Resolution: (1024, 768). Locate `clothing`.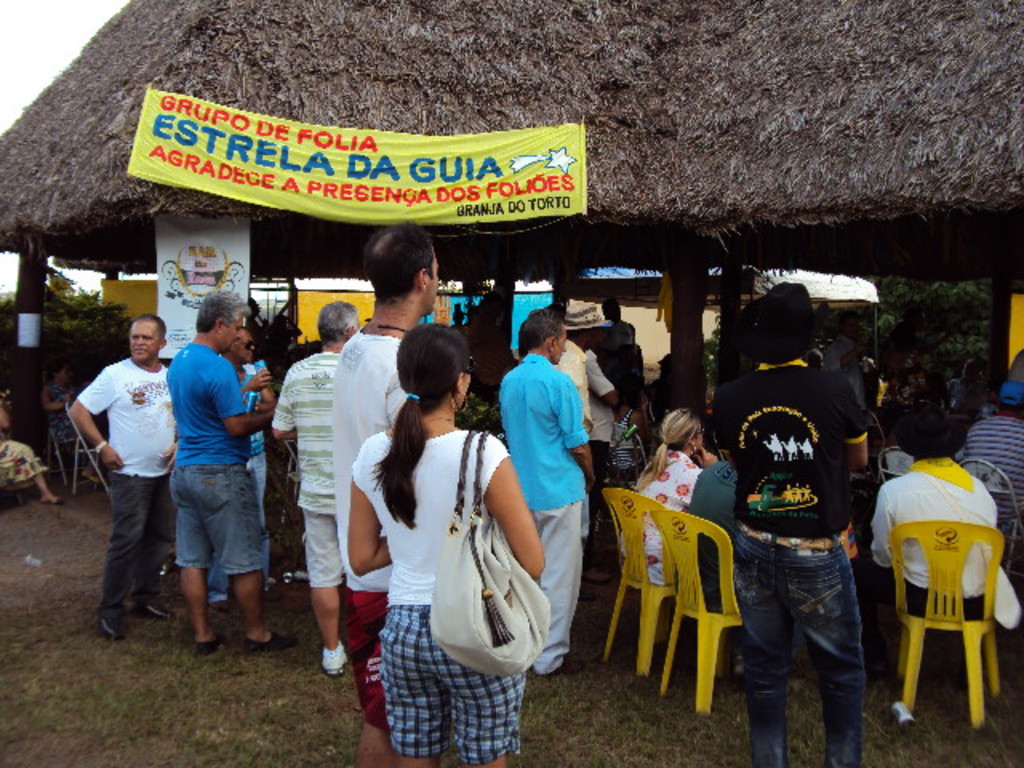
629/443/699/582.
